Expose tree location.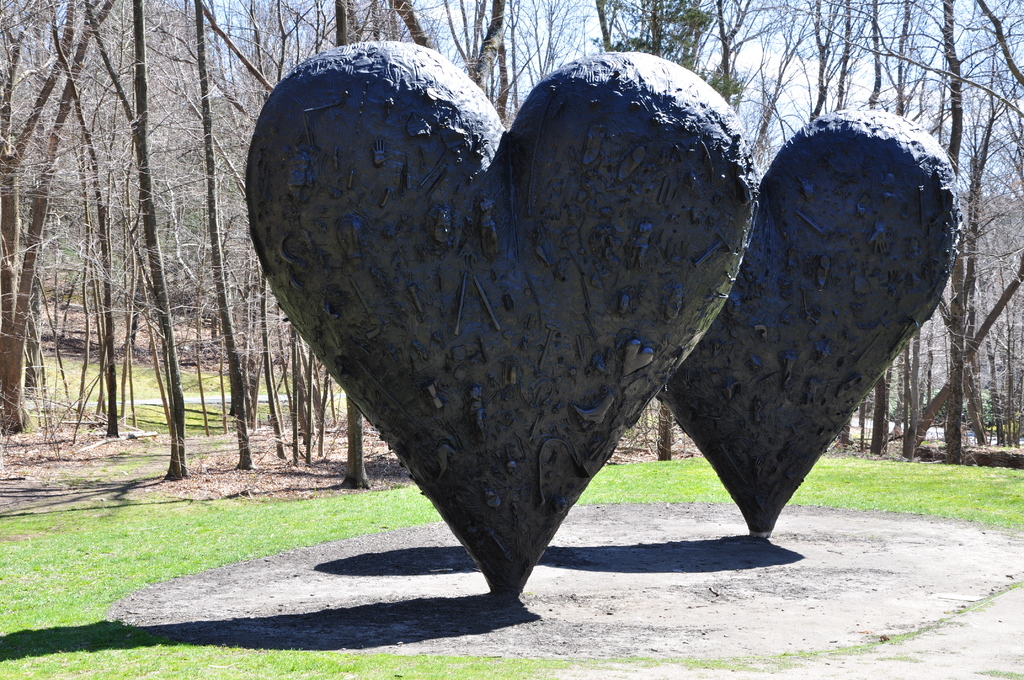
Exposed at (x1=65, y1=44, x2=246, y2=512).
